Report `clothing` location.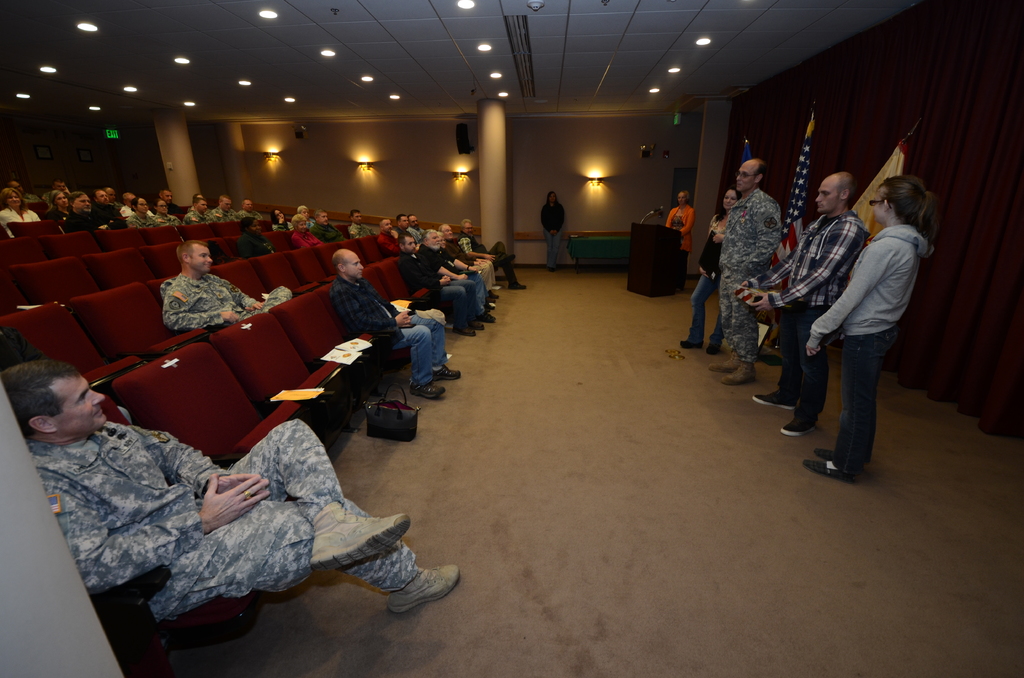
Report: 30:398:445:630.
